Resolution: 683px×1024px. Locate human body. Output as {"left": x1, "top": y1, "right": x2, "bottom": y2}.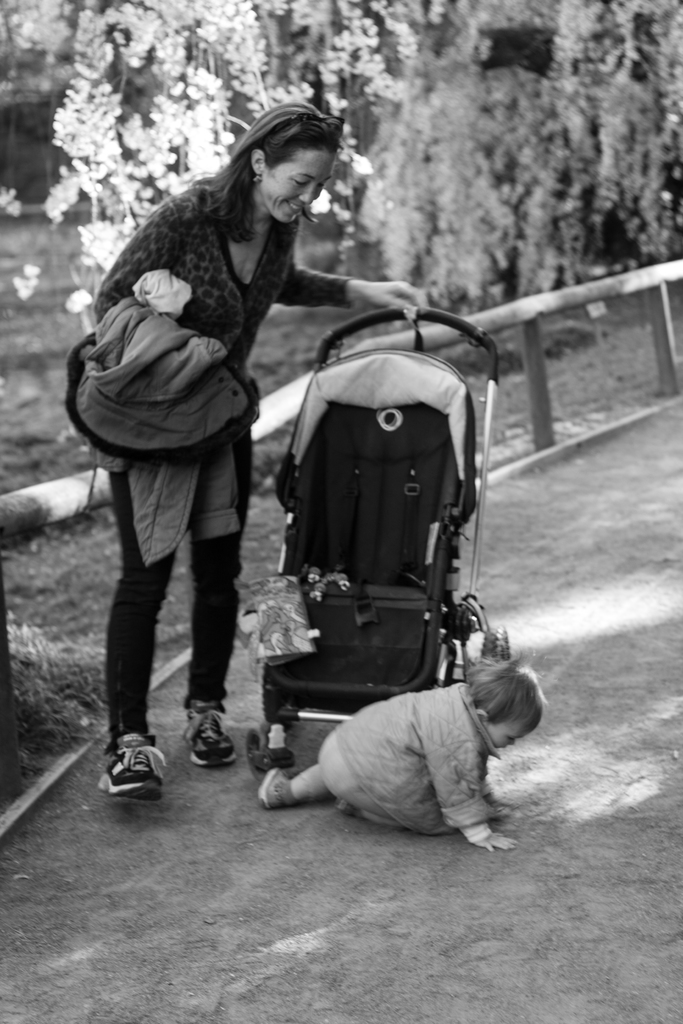
{"left": 253, "top": 678, "right": 521, "bottom": 851}.
